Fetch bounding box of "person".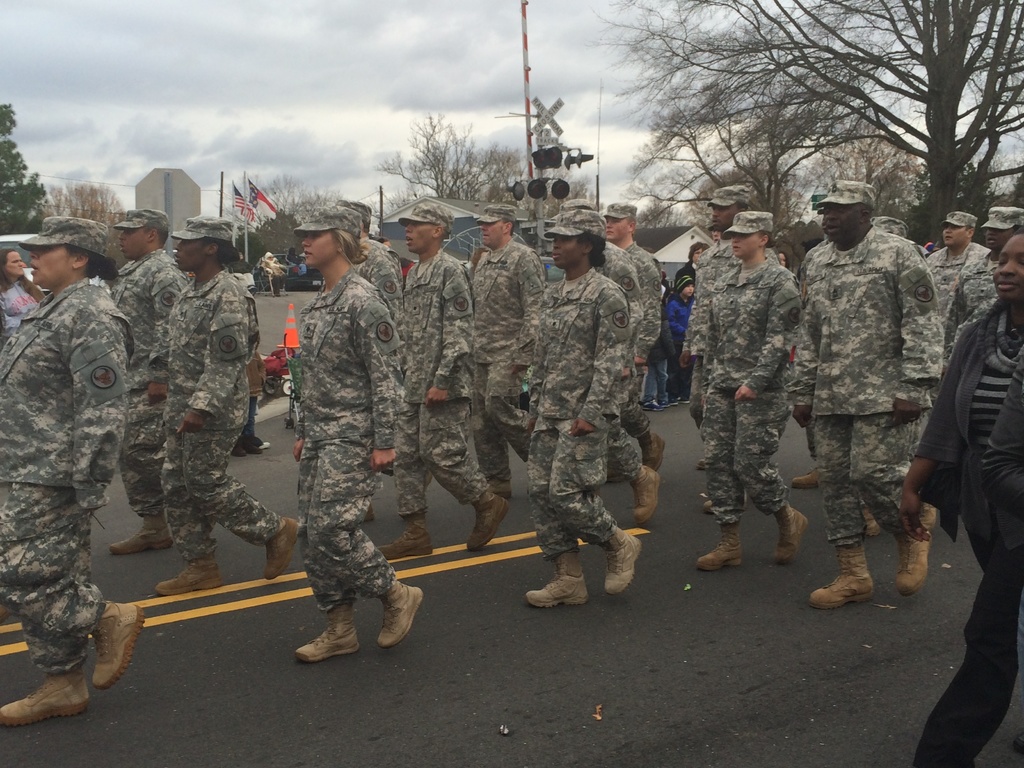
Bbox: box=[600, 202, 667, 474].
